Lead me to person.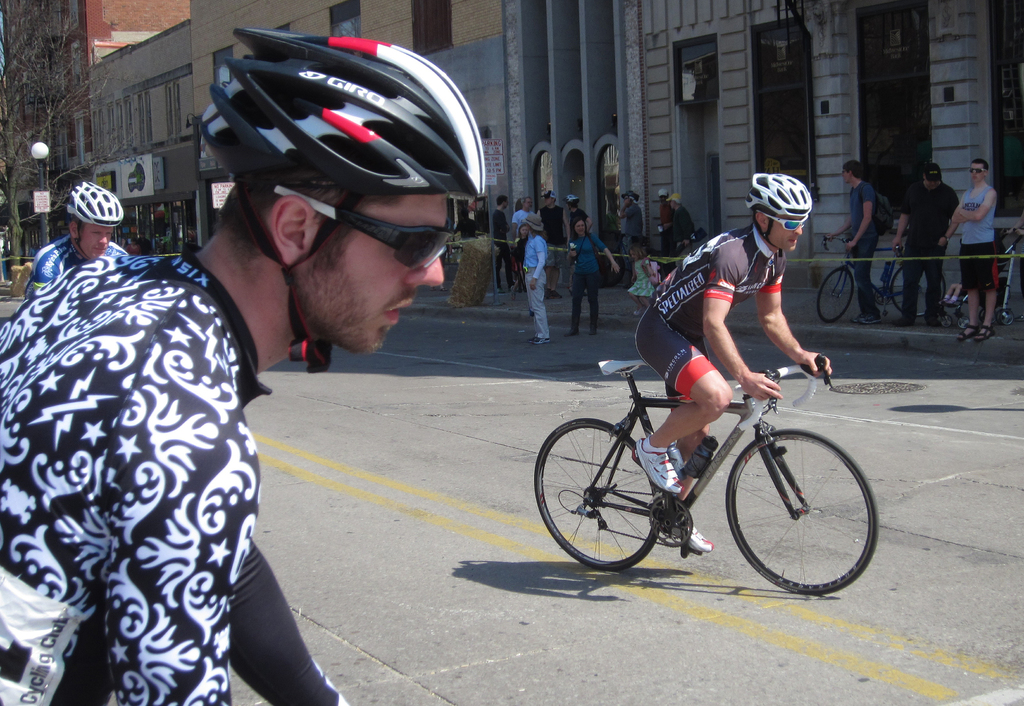
Lead to rect(630, 170, 831, 552).
